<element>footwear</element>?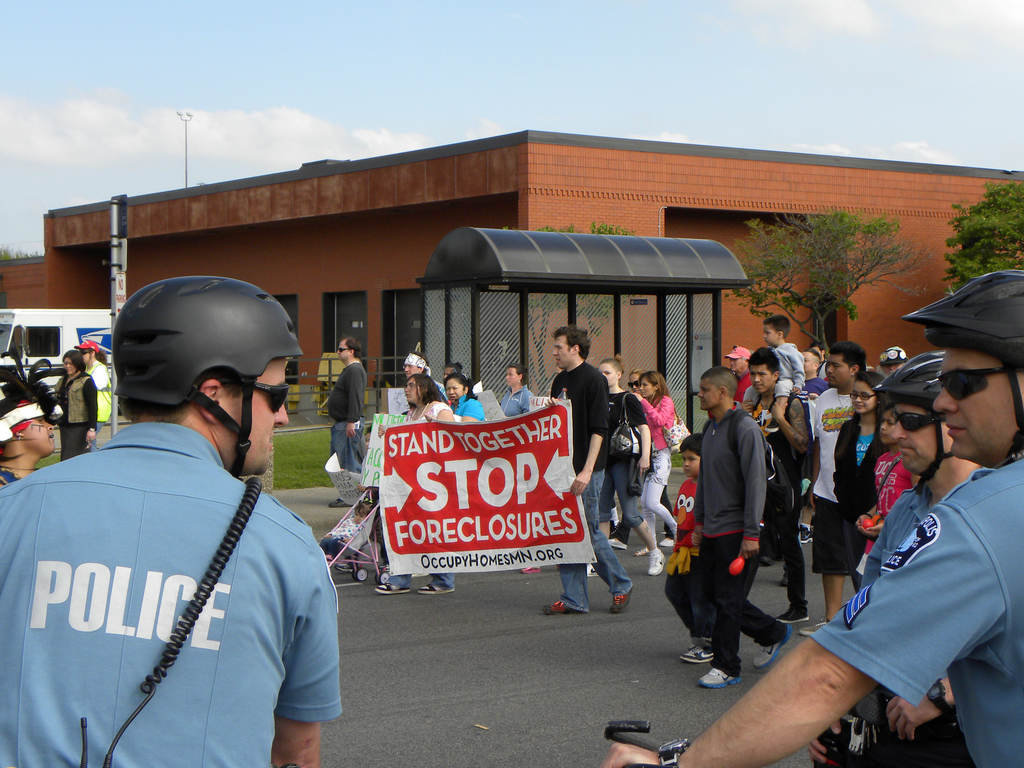
select_region(776, 606, 810, 625)
